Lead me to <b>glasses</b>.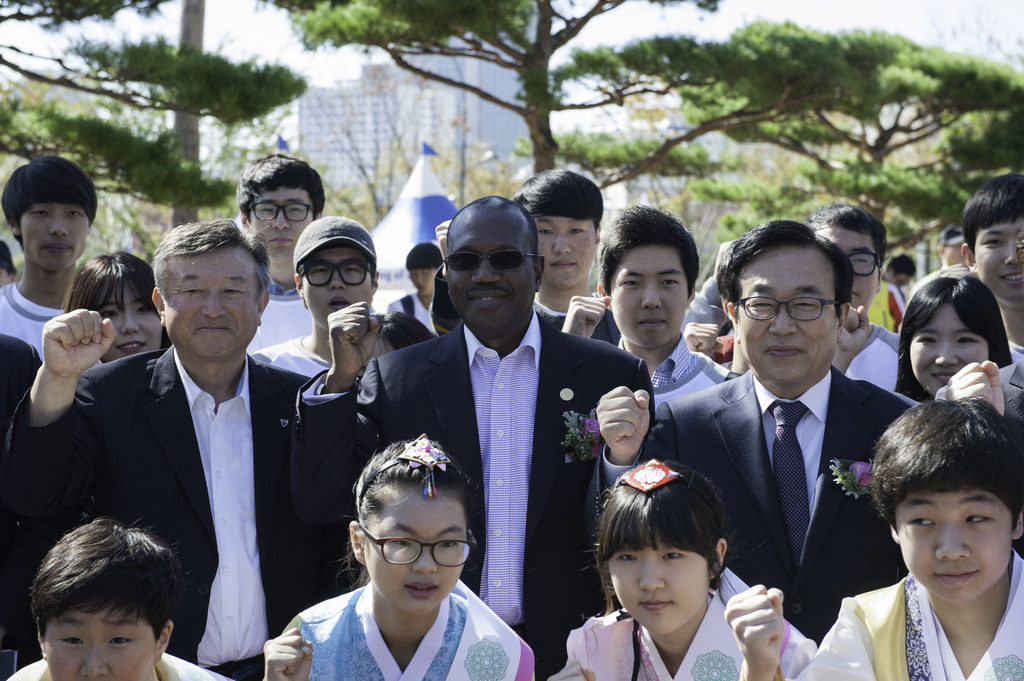
Lead to <bbox>241, 199, 321, 221</bbox>.
